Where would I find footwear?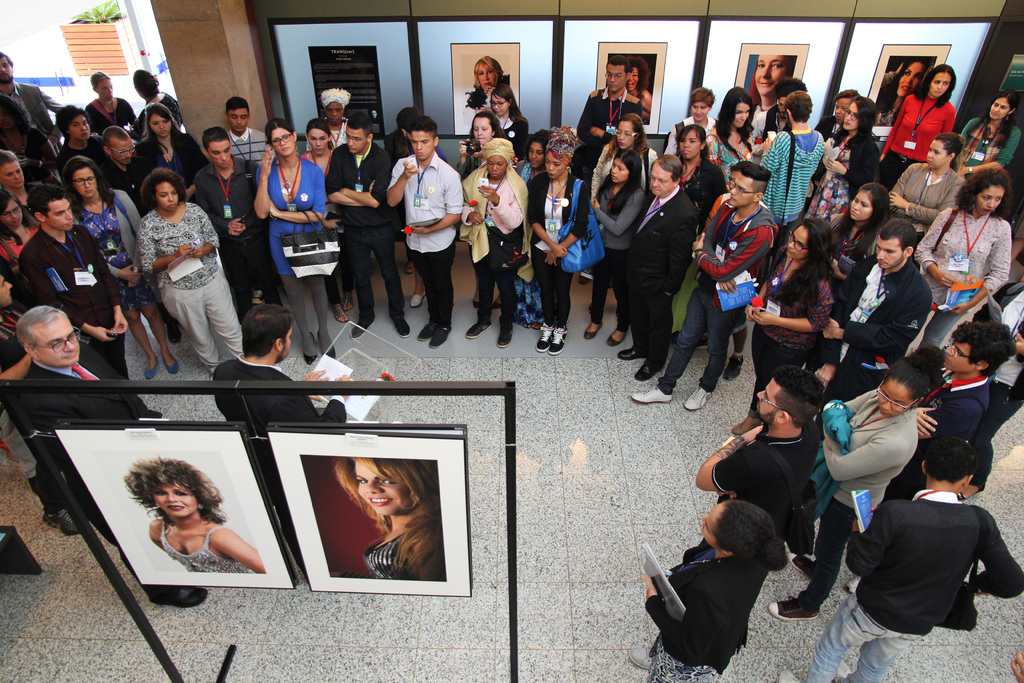
At BBox(779, 666, 804, 682).
